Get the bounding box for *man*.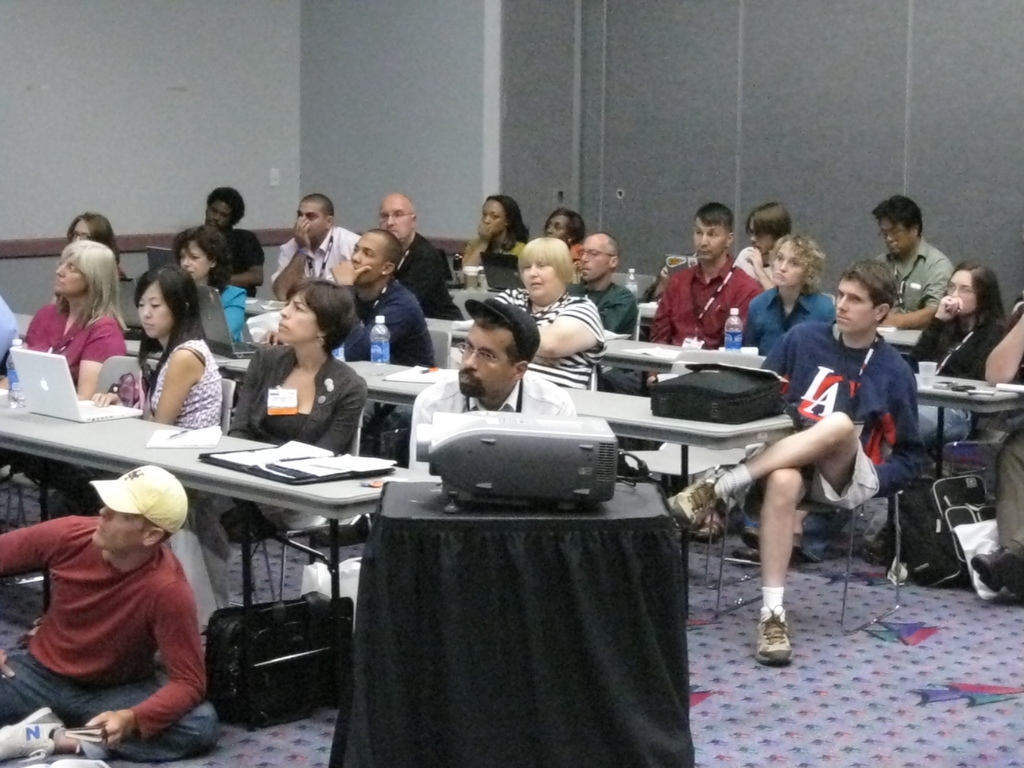
<box>669,255,931,664</box>.
